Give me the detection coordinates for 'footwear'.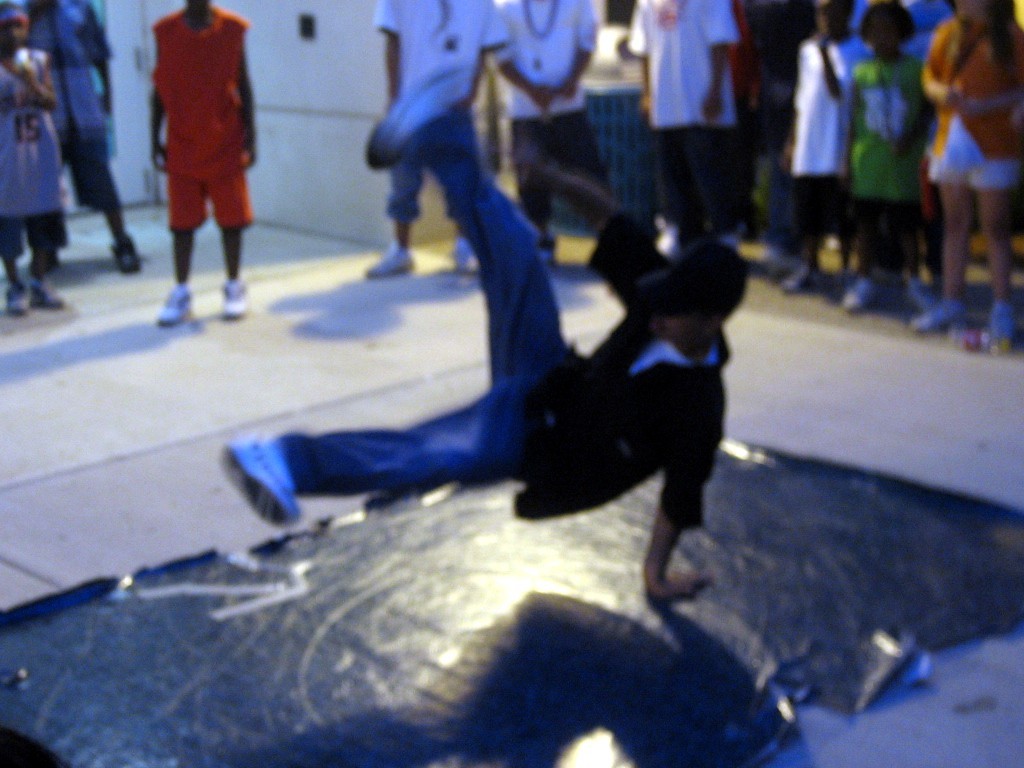
(left=908, top=294, right=950, bottom=335).
